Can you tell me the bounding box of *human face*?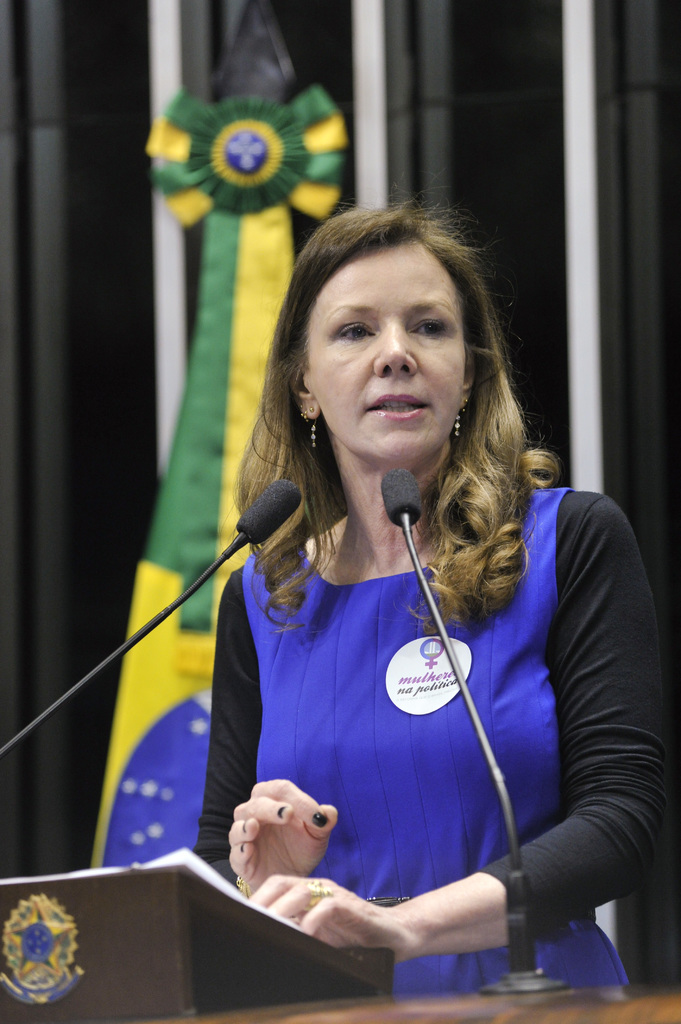
crop(305, 243, 463, 460).
